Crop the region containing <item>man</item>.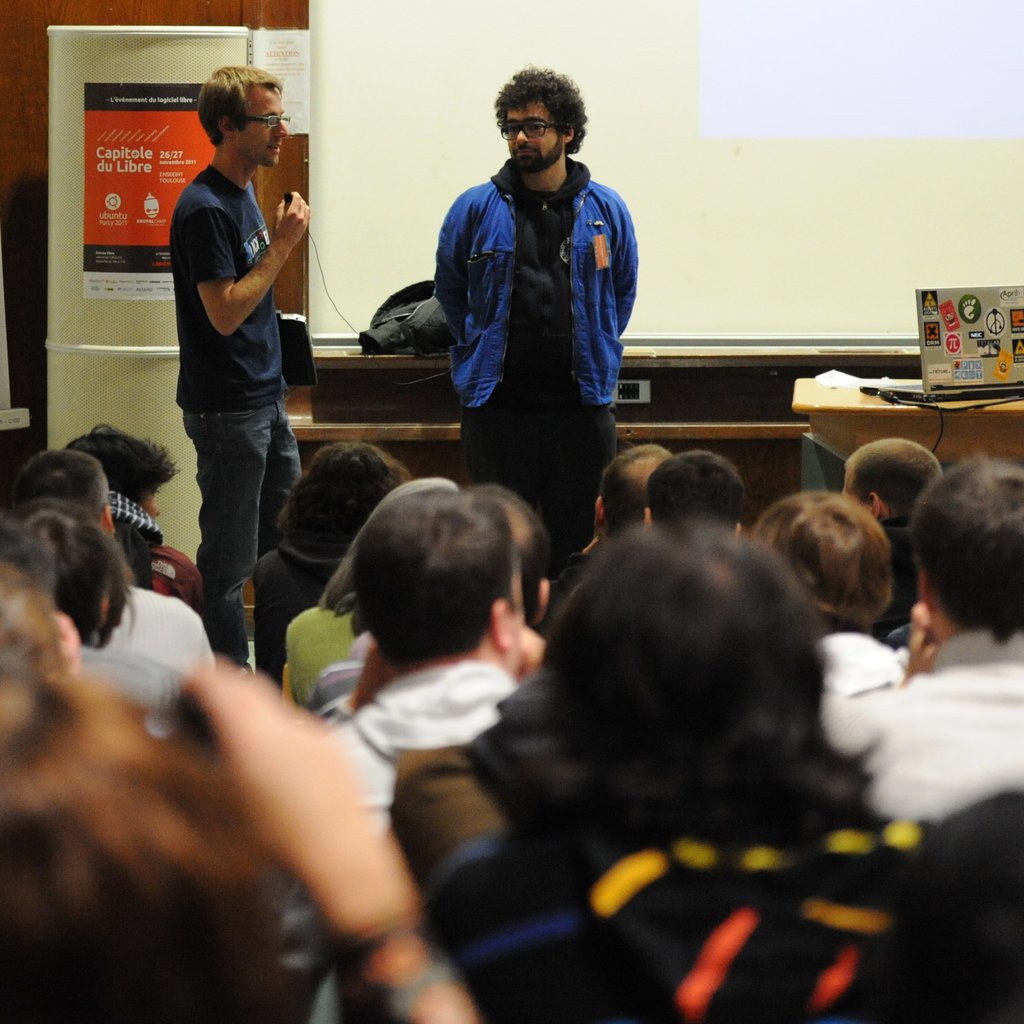
Crop region: {"left": 269, "top": 479, "right": 524, "bottom": 1007}.
